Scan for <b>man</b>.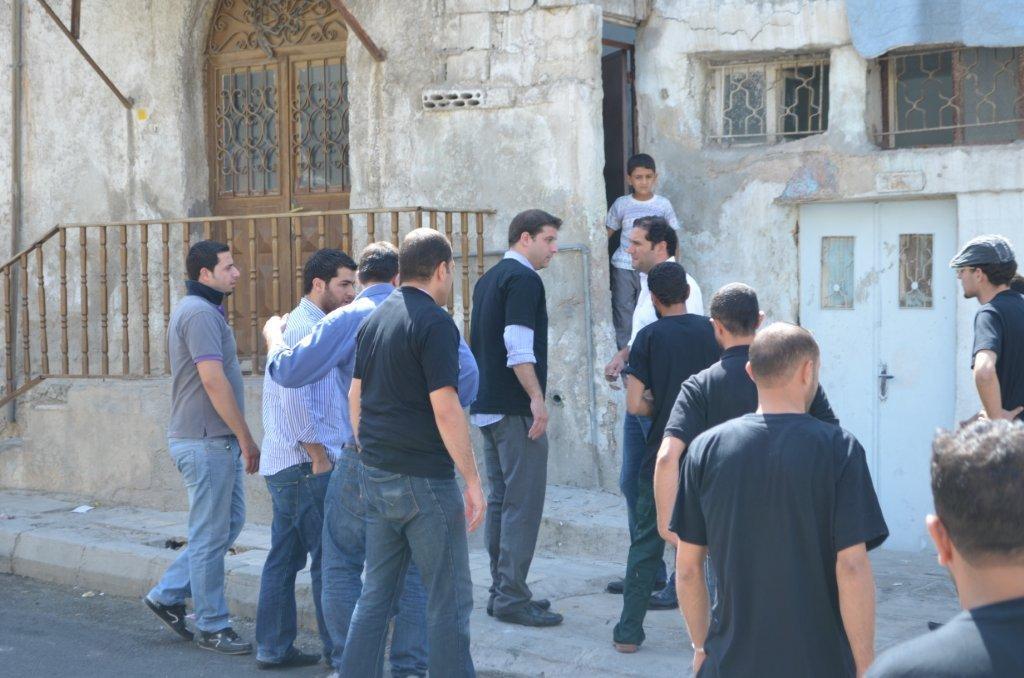
Scan result: box(949, 232, 1023, 424).
